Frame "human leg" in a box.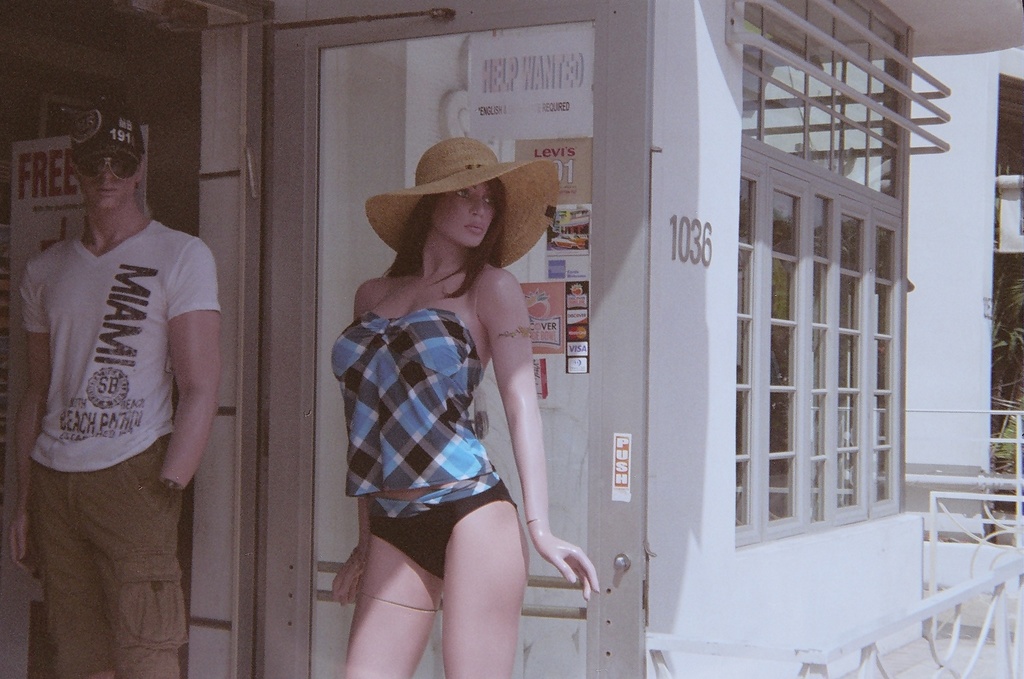
pyautogui.locateOnScreen(29, 463, 192, 678).
